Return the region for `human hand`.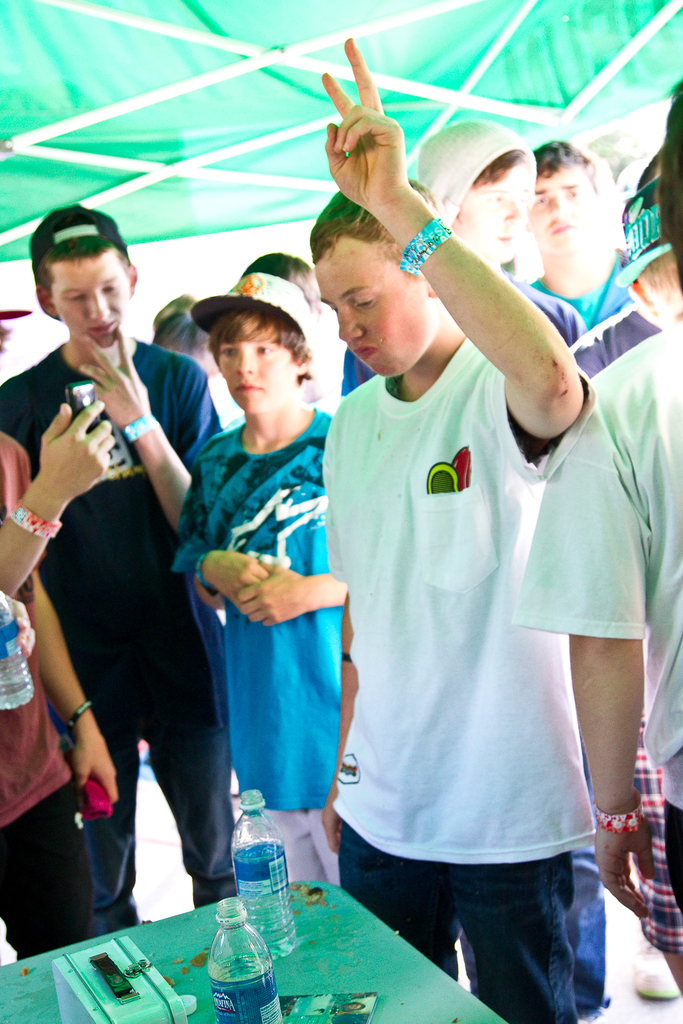
select_region(70, 728, 123, 812).
